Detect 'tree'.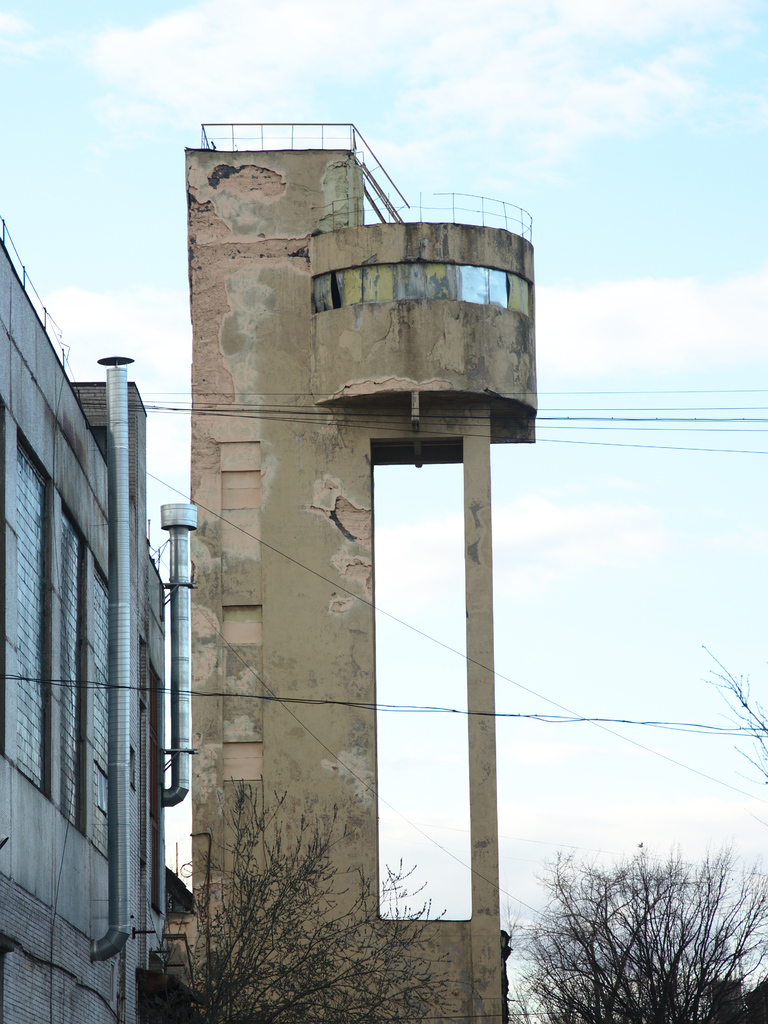
Detected at BBox(147, 780, 446, 1023).
